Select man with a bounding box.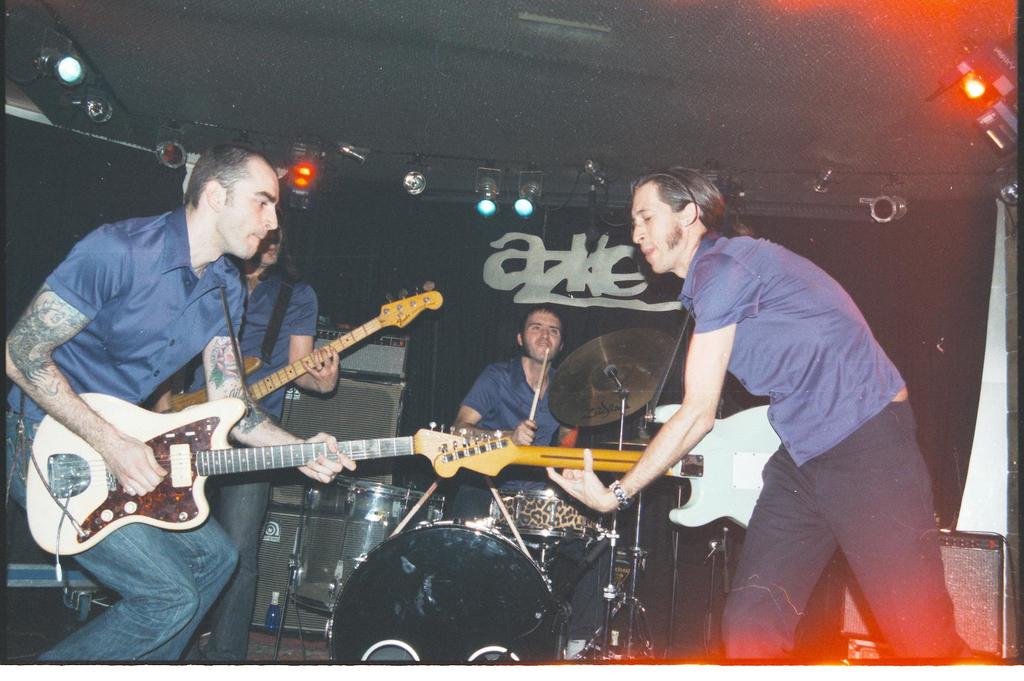
<region>0, 138, 352, 669</region>.
